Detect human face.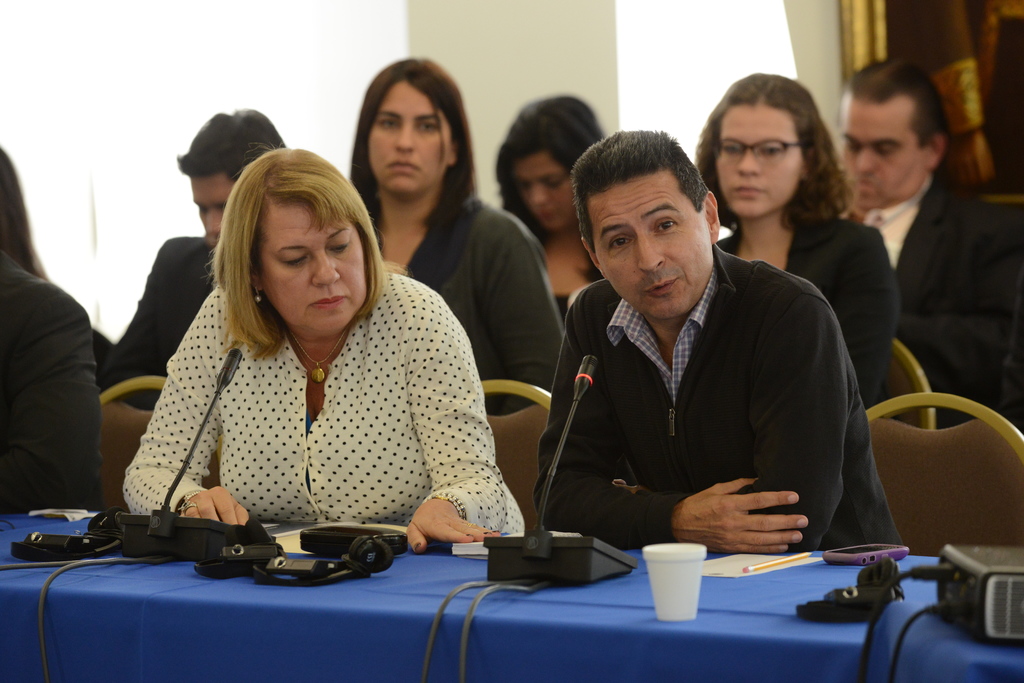
Detected at <region>511, 150, 573, 231</region>.
